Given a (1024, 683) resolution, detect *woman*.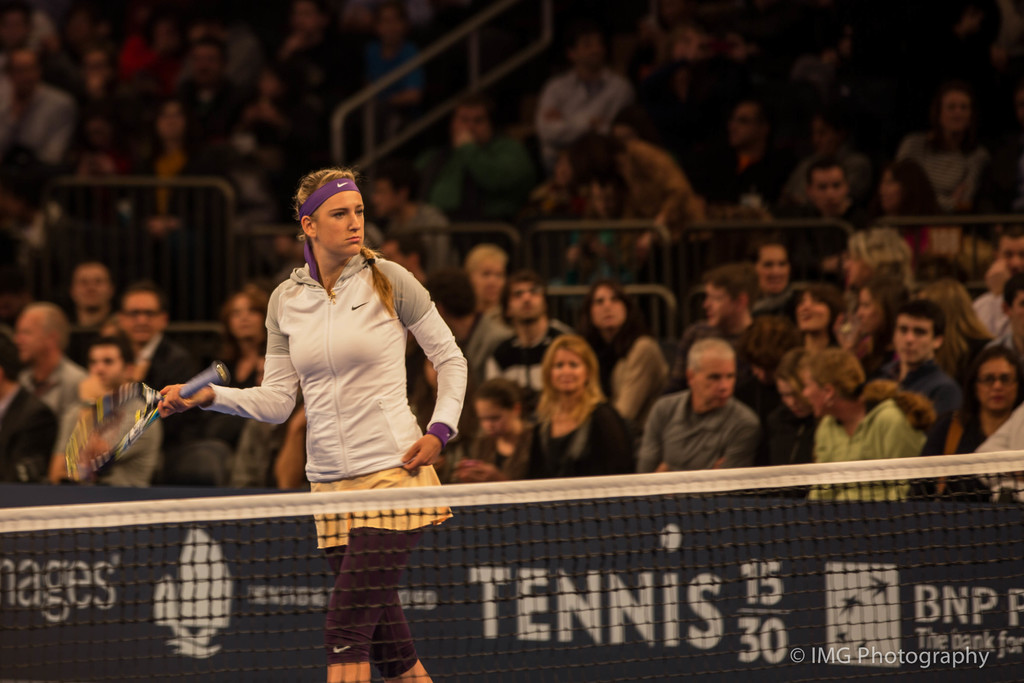
BBox(454, 382, 539, 484).
